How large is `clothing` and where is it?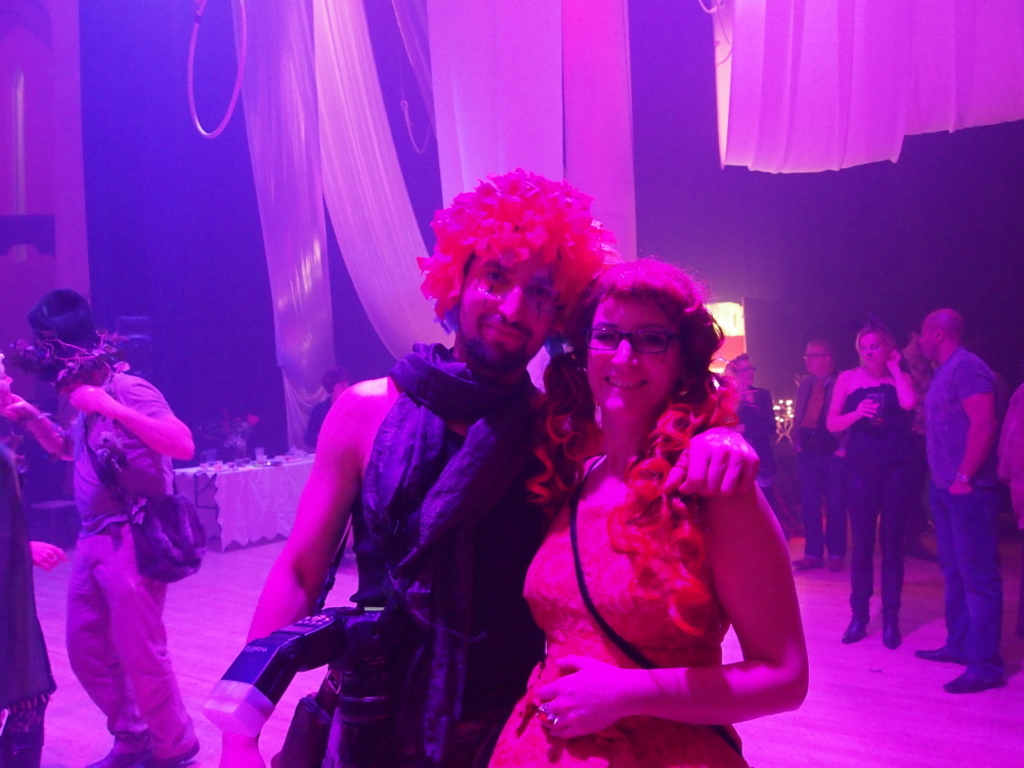
Bounding box: detection(240, 338, 612, 767).
